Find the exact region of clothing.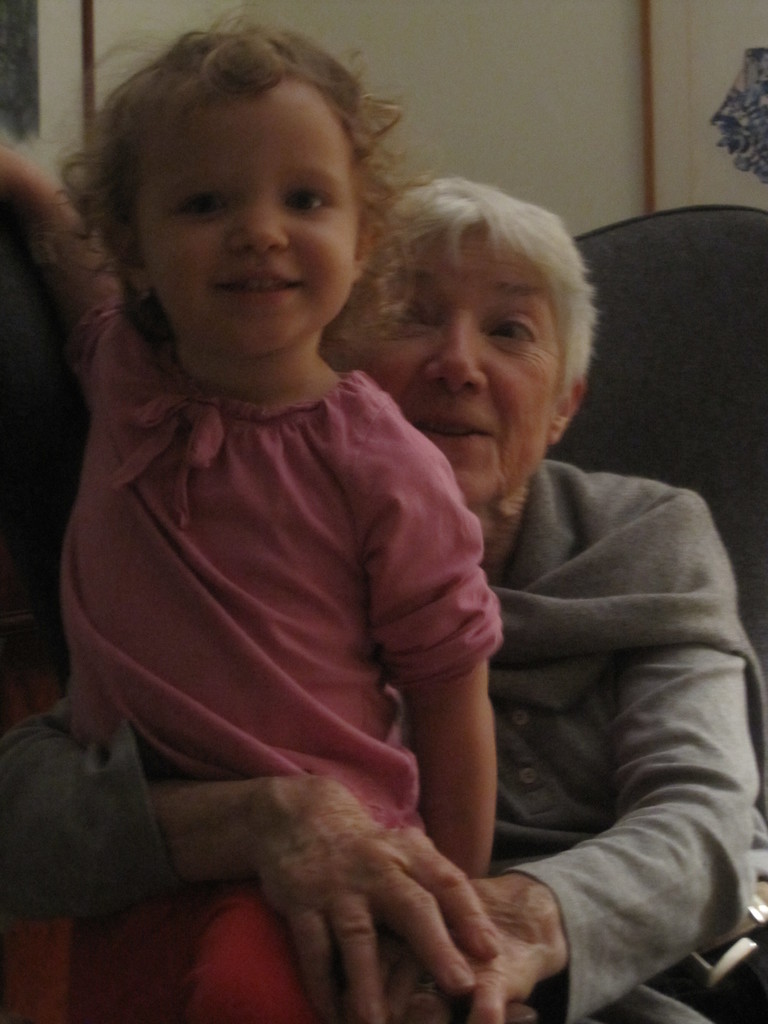
Exact region: 479, 455, 767, 1023.
